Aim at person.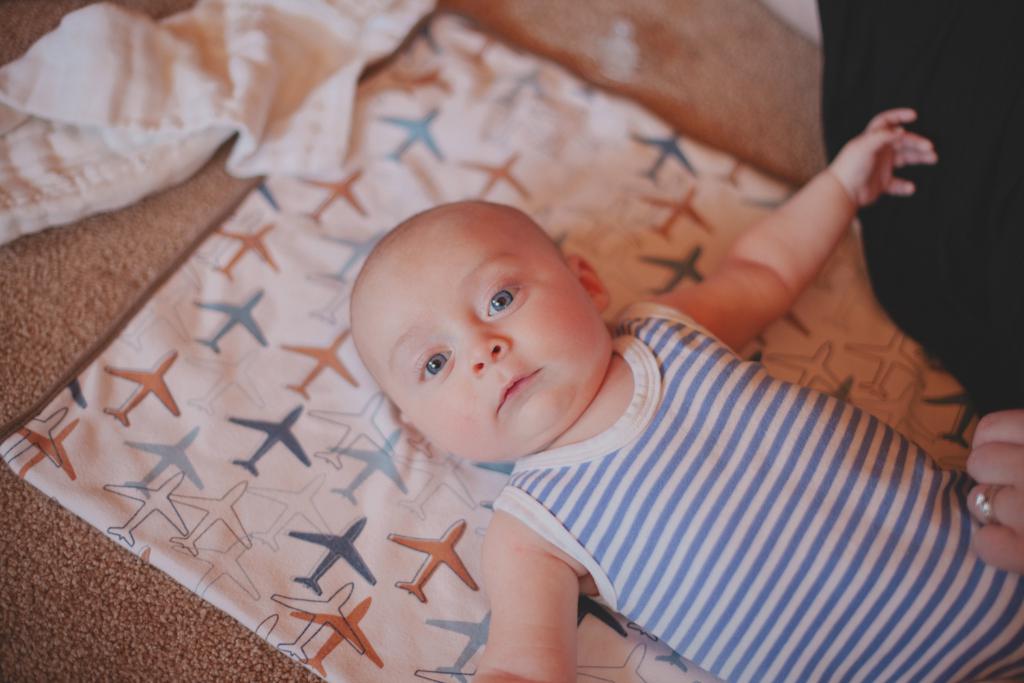
Aimed at Rect(348, 105, 1021, 678).
